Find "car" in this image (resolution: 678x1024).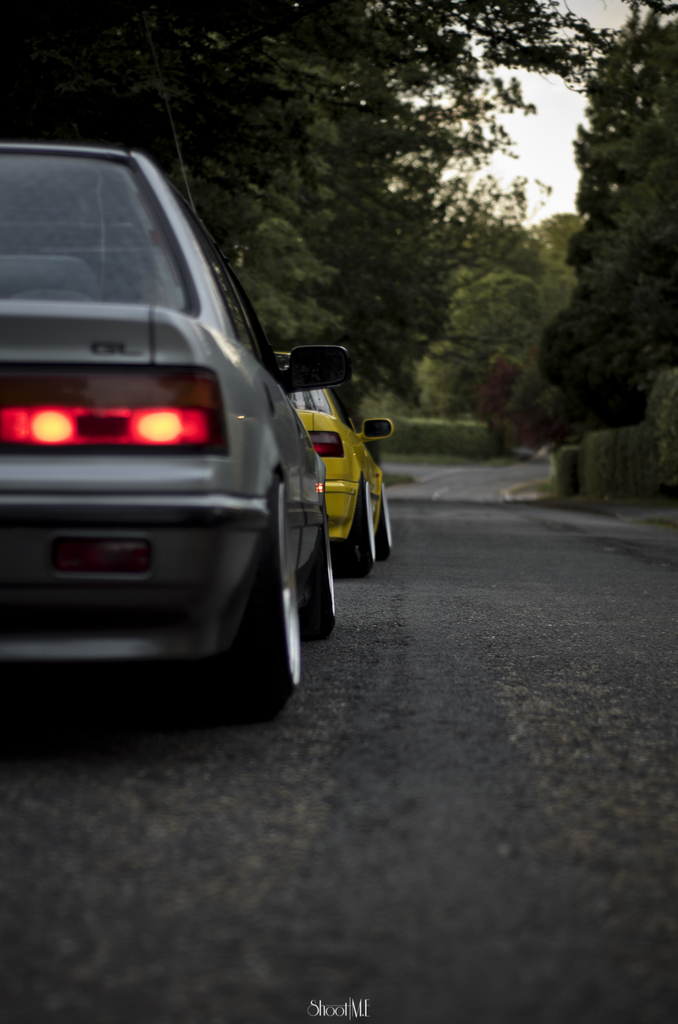
pyautogui.locateOnScreen(272, 348, 390, 579).
